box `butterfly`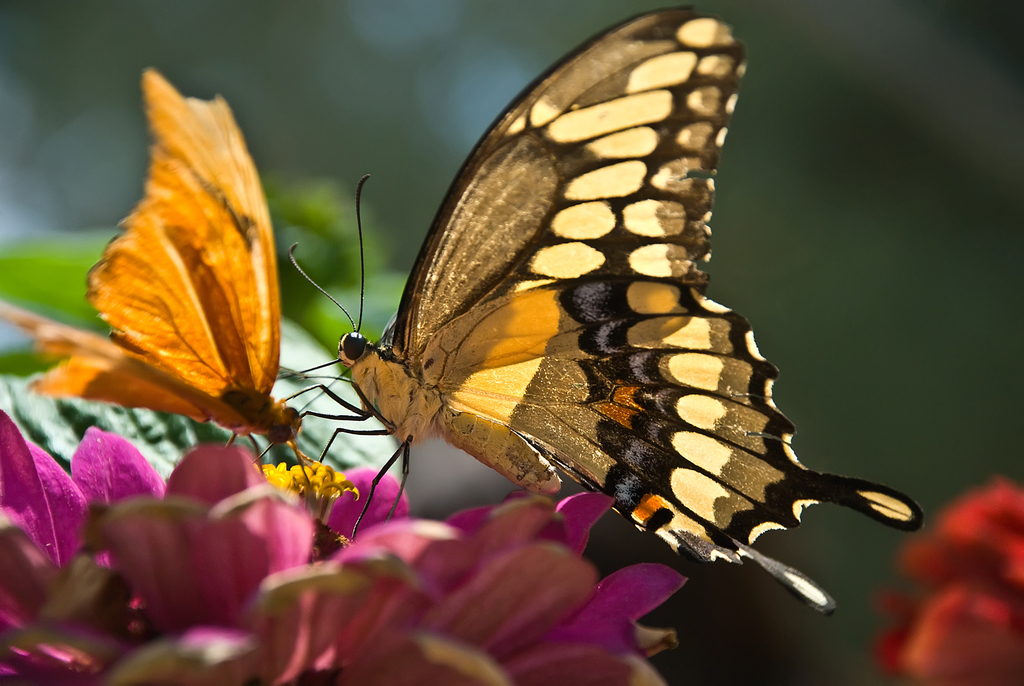
[x1=0, y1=65, x2=321, y2=490]
